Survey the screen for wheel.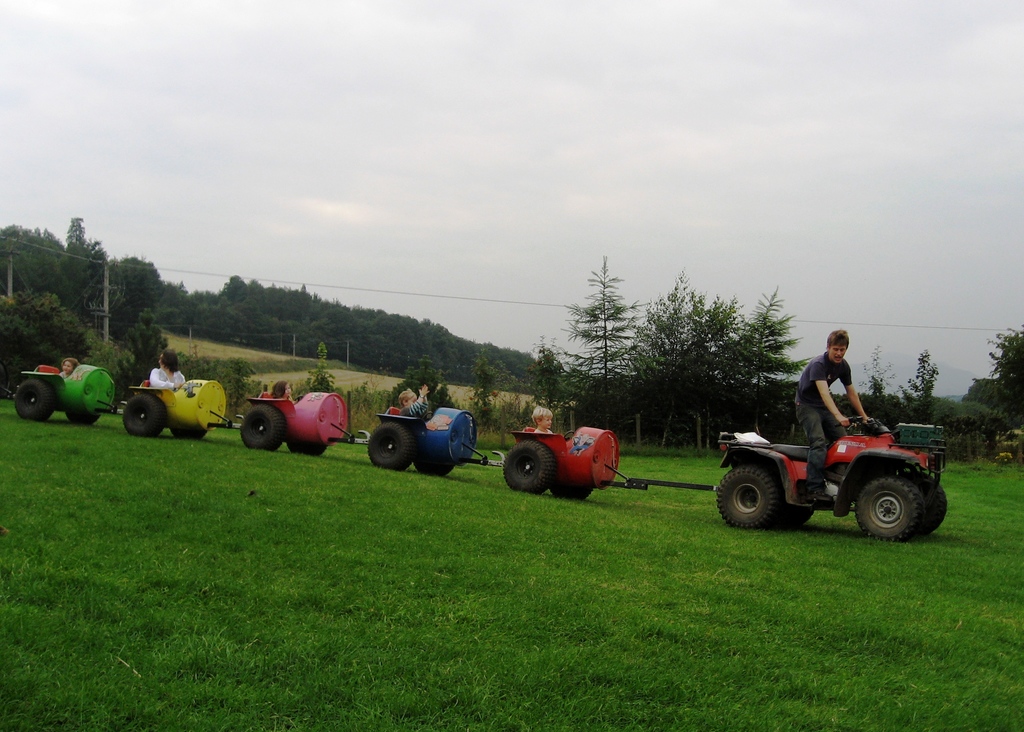
Survey found: Rect(241, 407, 283, 449).
